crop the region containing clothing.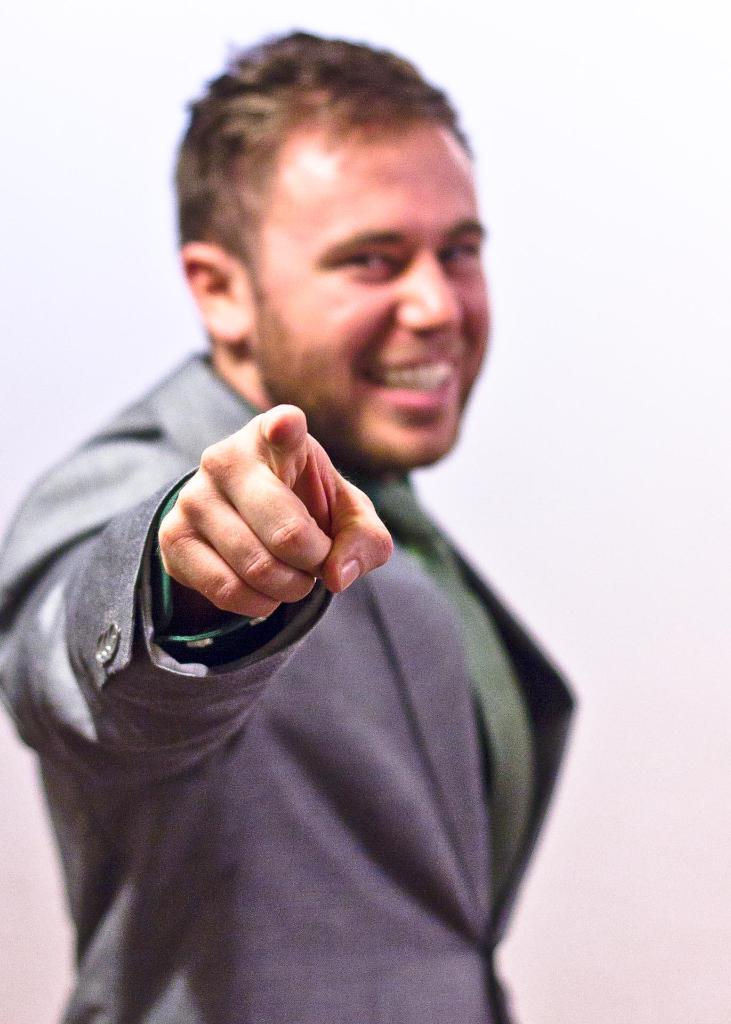
Crop region: rect(19, 294, 604, 1020).
